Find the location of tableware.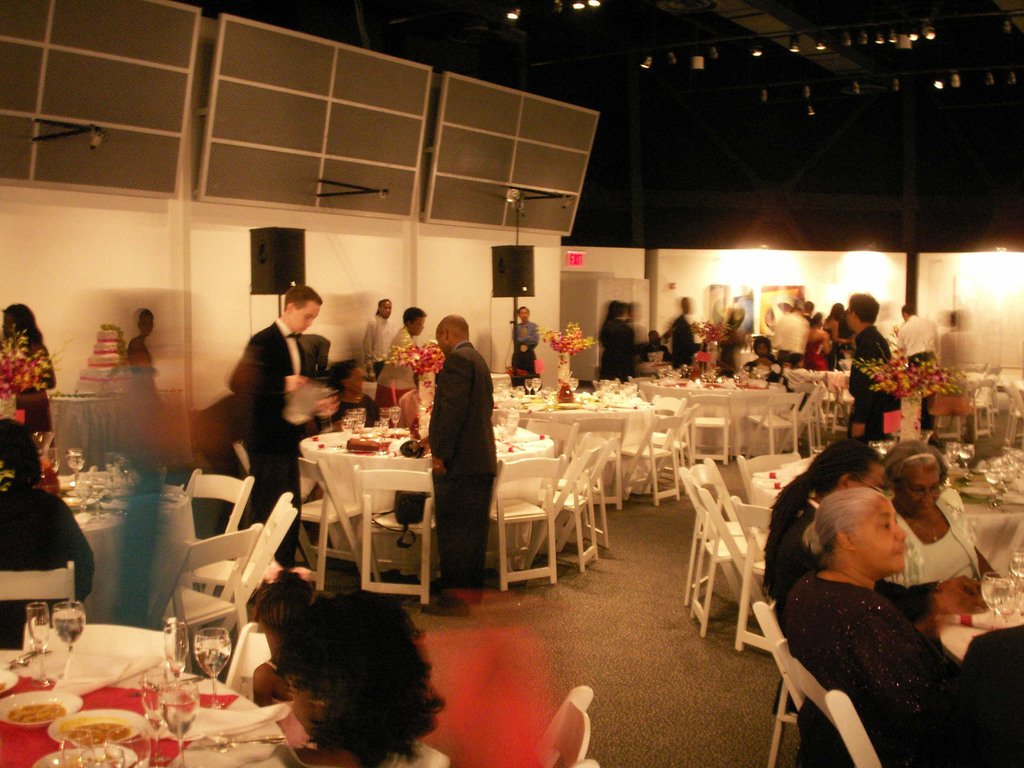
Location: <box>532,377,544,392</box>.
